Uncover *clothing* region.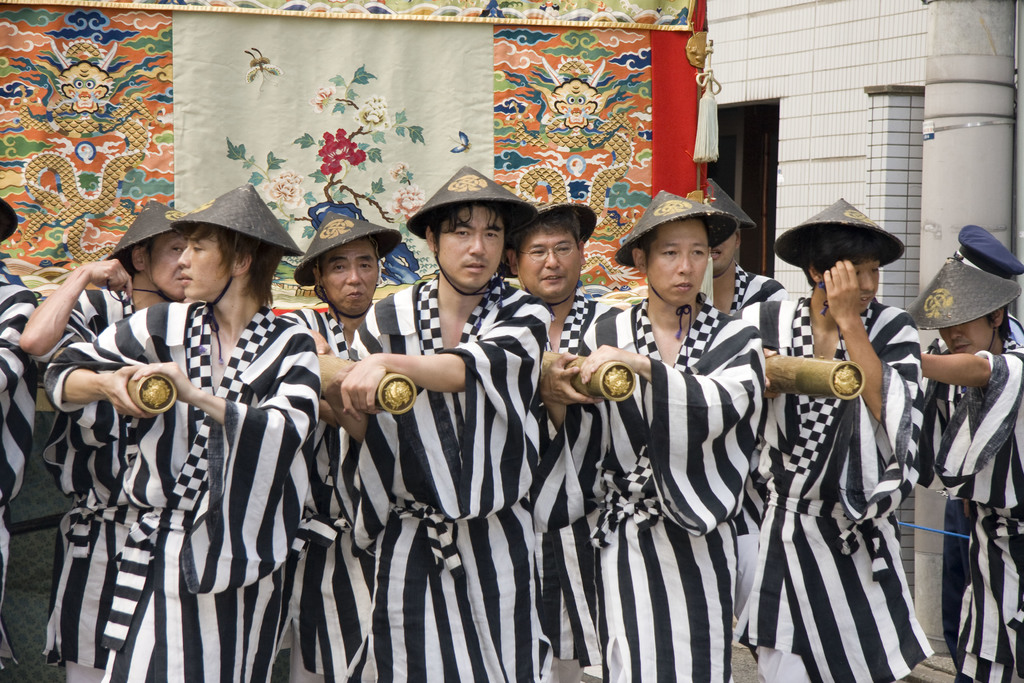
Uncovered: (286, 303, 353, 682).
